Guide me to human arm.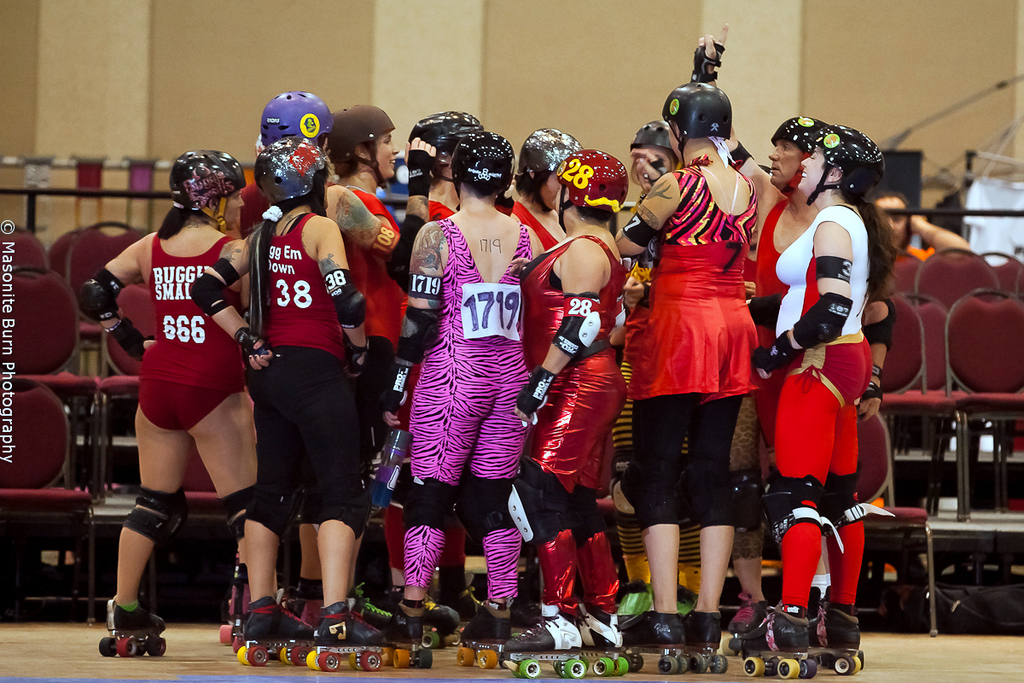
Guidance: x1=747 y1=219 x2=855 y2=385.
